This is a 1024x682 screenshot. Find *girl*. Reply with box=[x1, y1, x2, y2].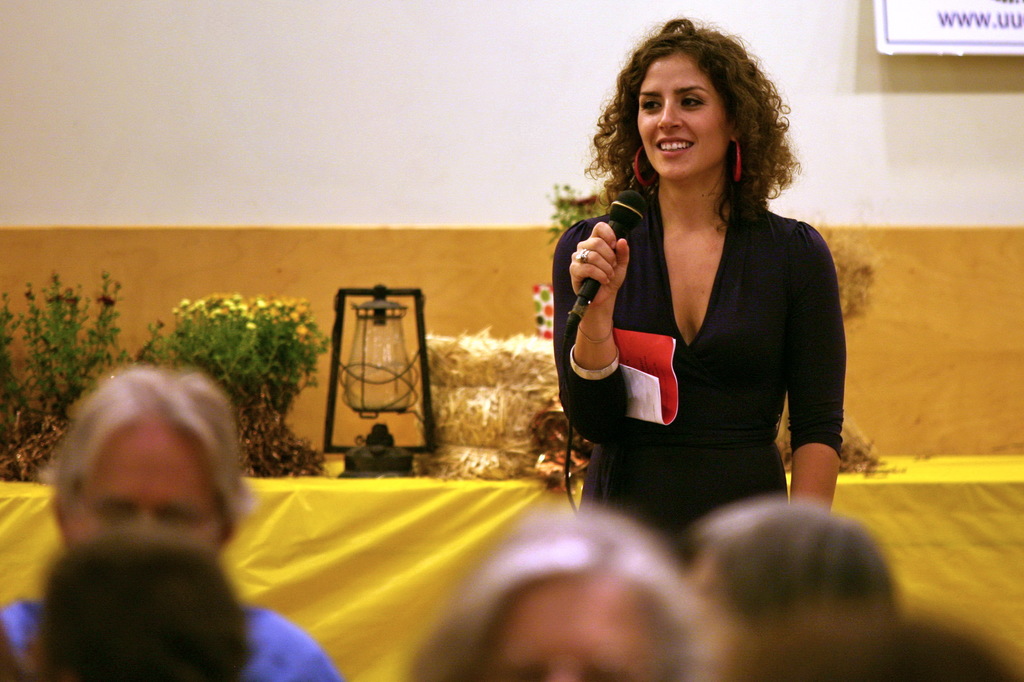
box=[552, 13, 849, 564].
